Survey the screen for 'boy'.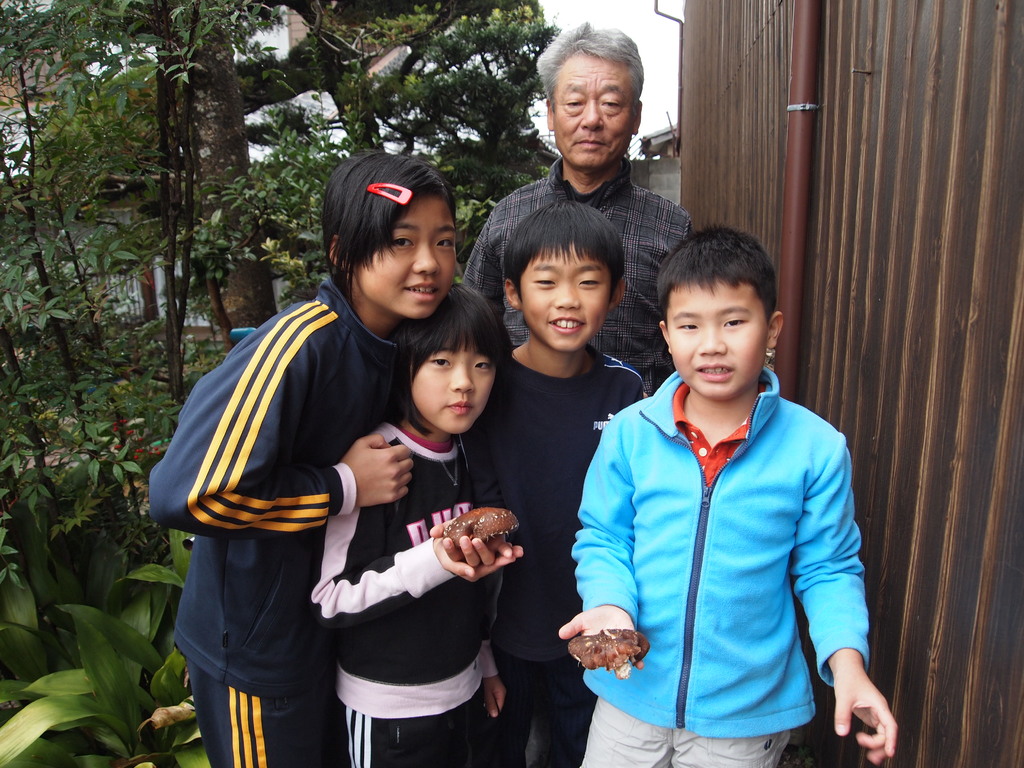
Survey found: bbox=(557, 221, 898, 767).
